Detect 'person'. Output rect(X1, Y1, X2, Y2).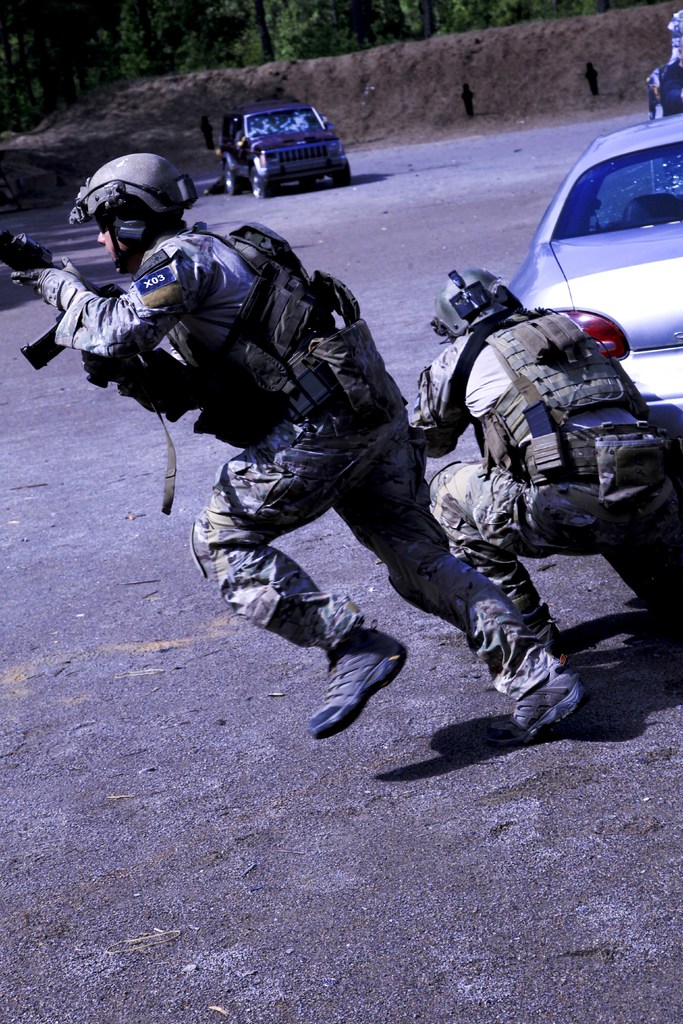
rect(6, 147, 588, 746).
